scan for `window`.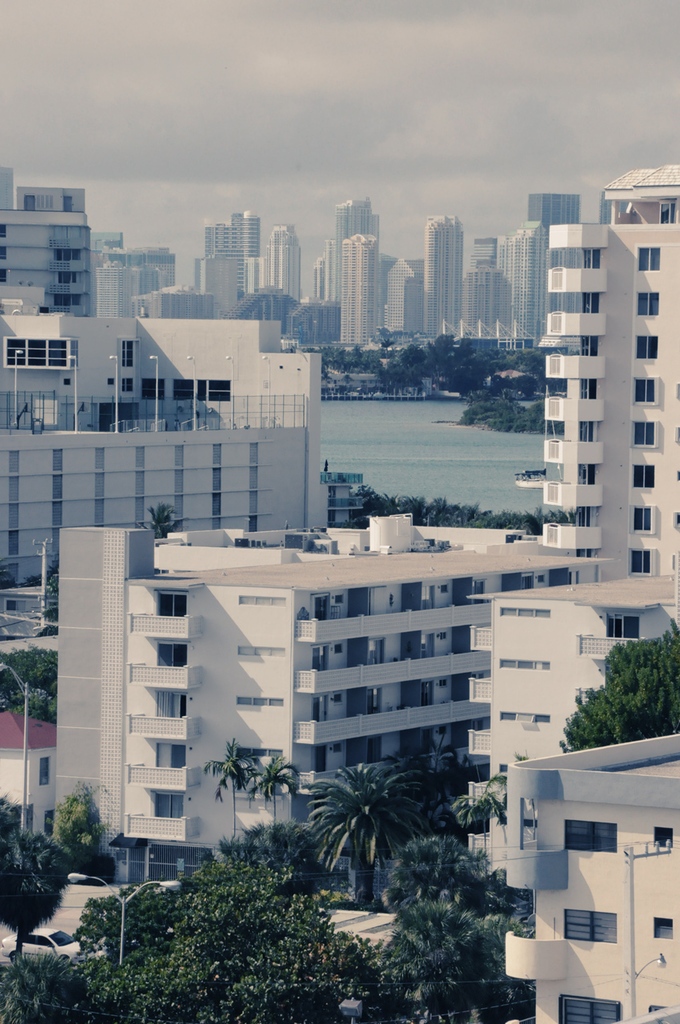
Scan result: bbox=[632, 467, 654, 488].
